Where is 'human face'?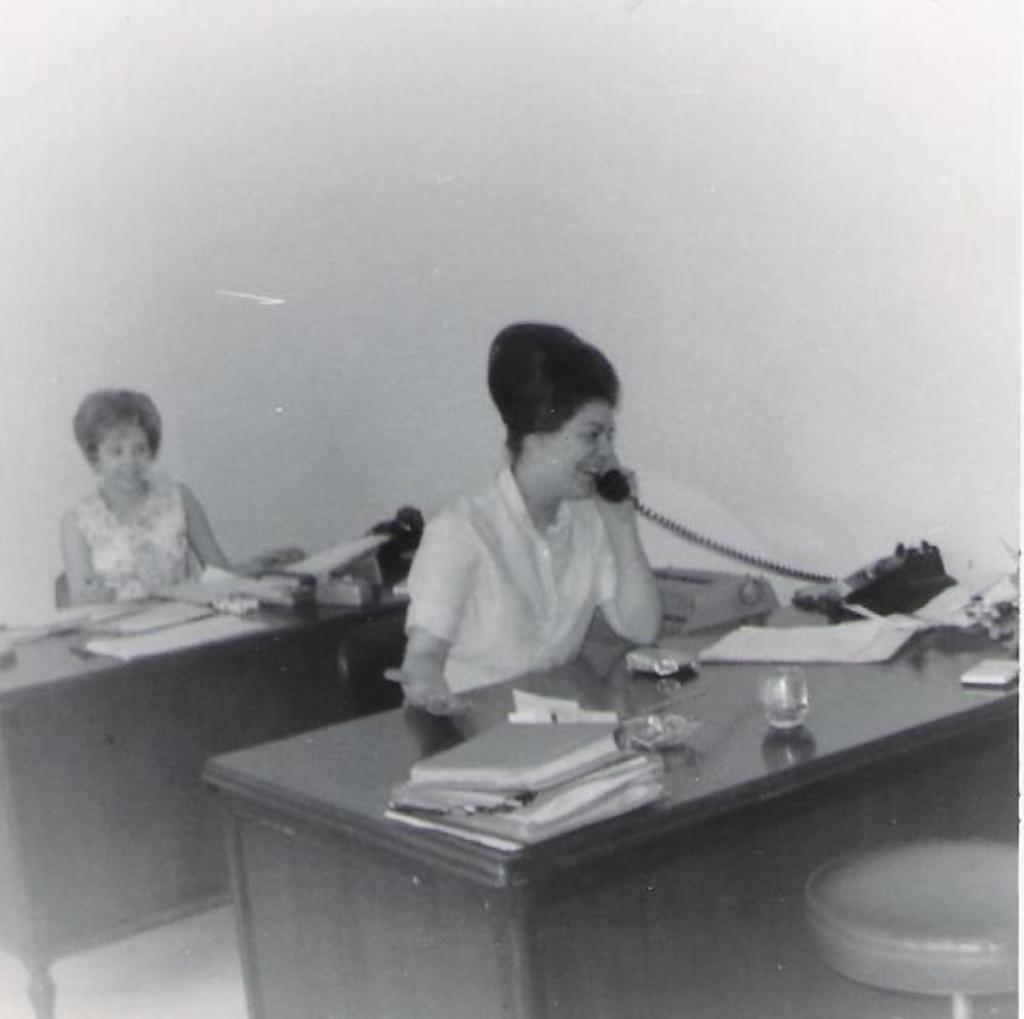
<box>104,425,157,493</box>.
